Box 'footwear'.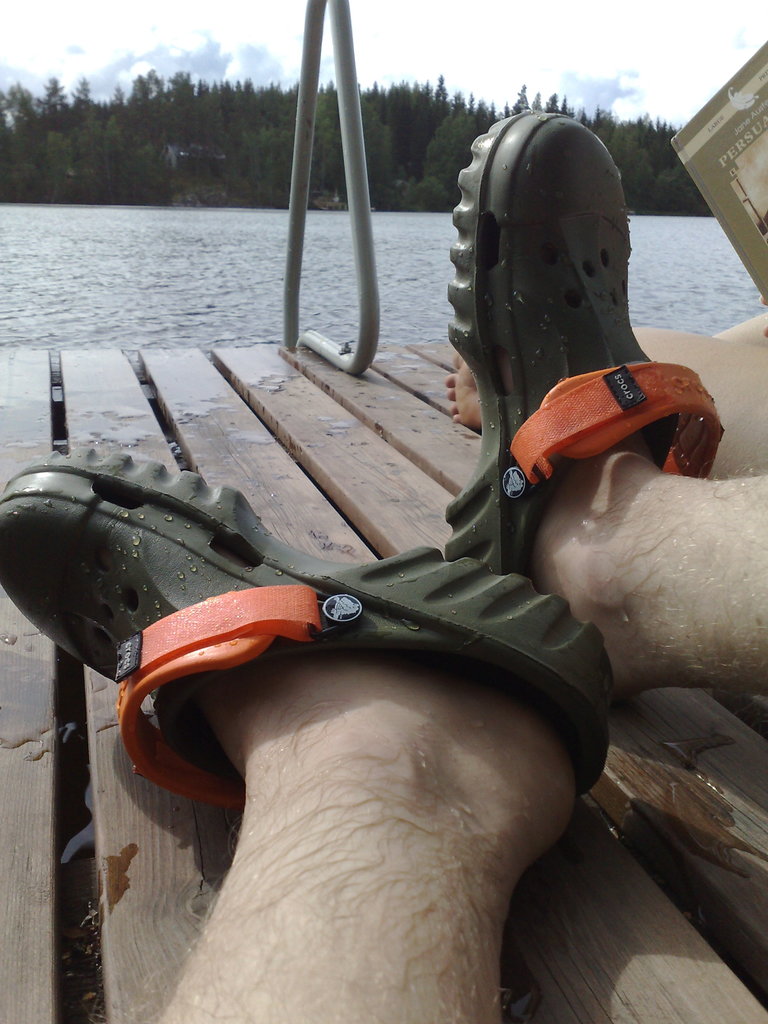
[444,109,720,575].
